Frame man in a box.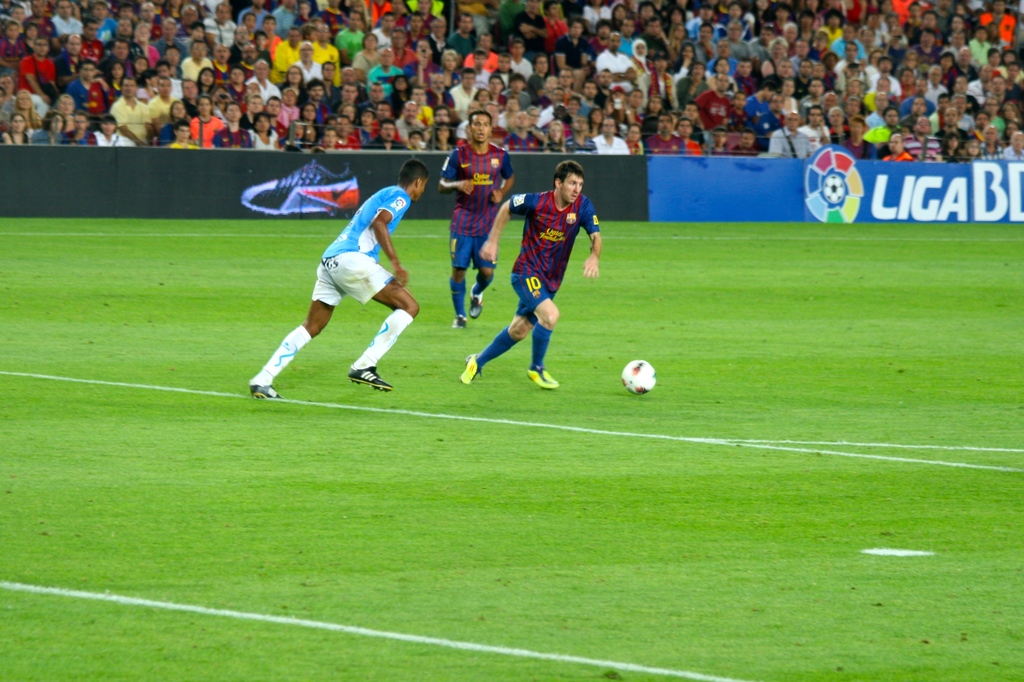
<region>182, 38, 219, 77</region>.
